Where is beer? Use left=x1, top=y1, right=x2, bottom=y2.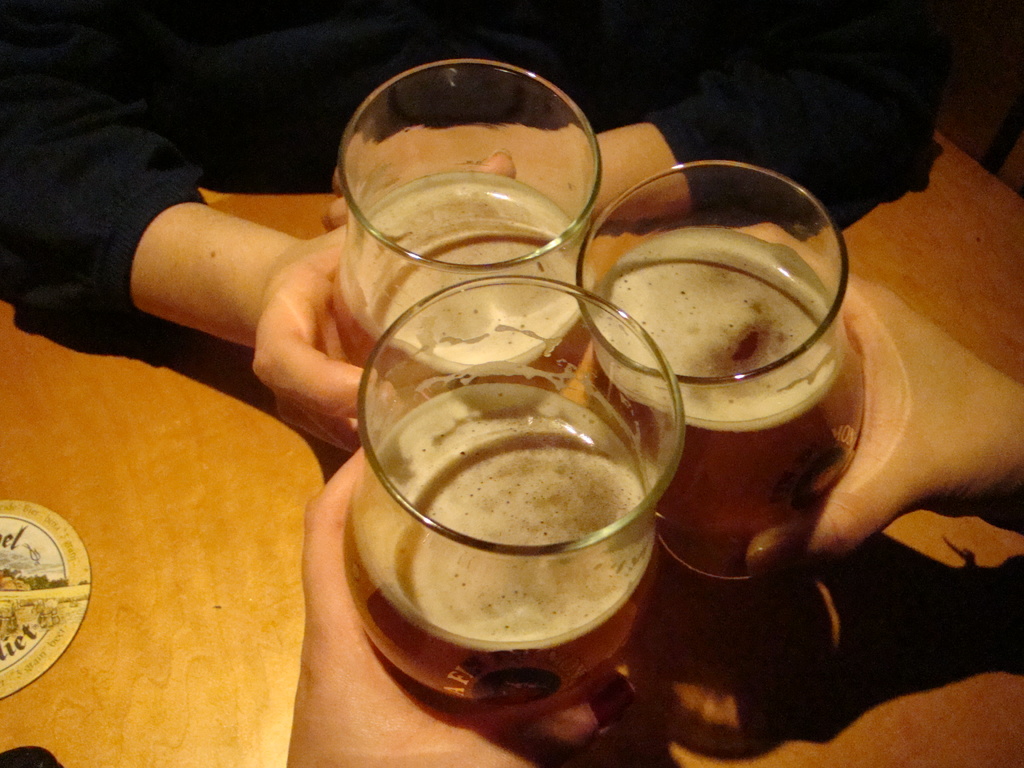
left=596, top=230, right=863, bottom=577.
